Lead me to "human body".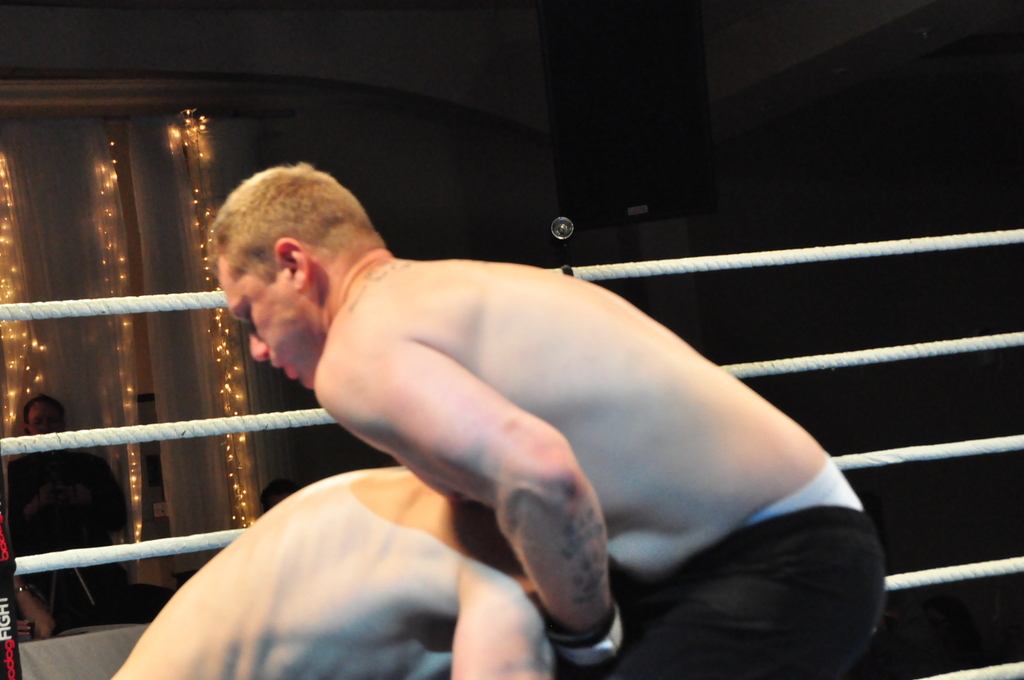
Lead to Rect(173, 111, 987, 639).
